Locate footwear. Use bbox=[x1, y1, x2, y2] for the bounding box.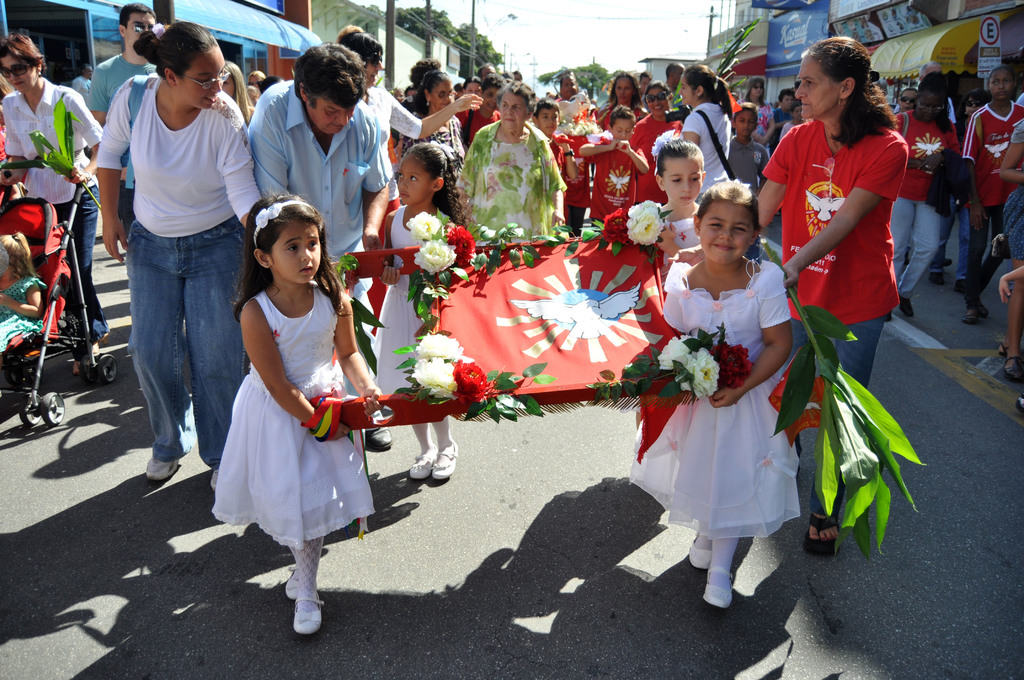
bbox=[929, 271, 942, 283].
